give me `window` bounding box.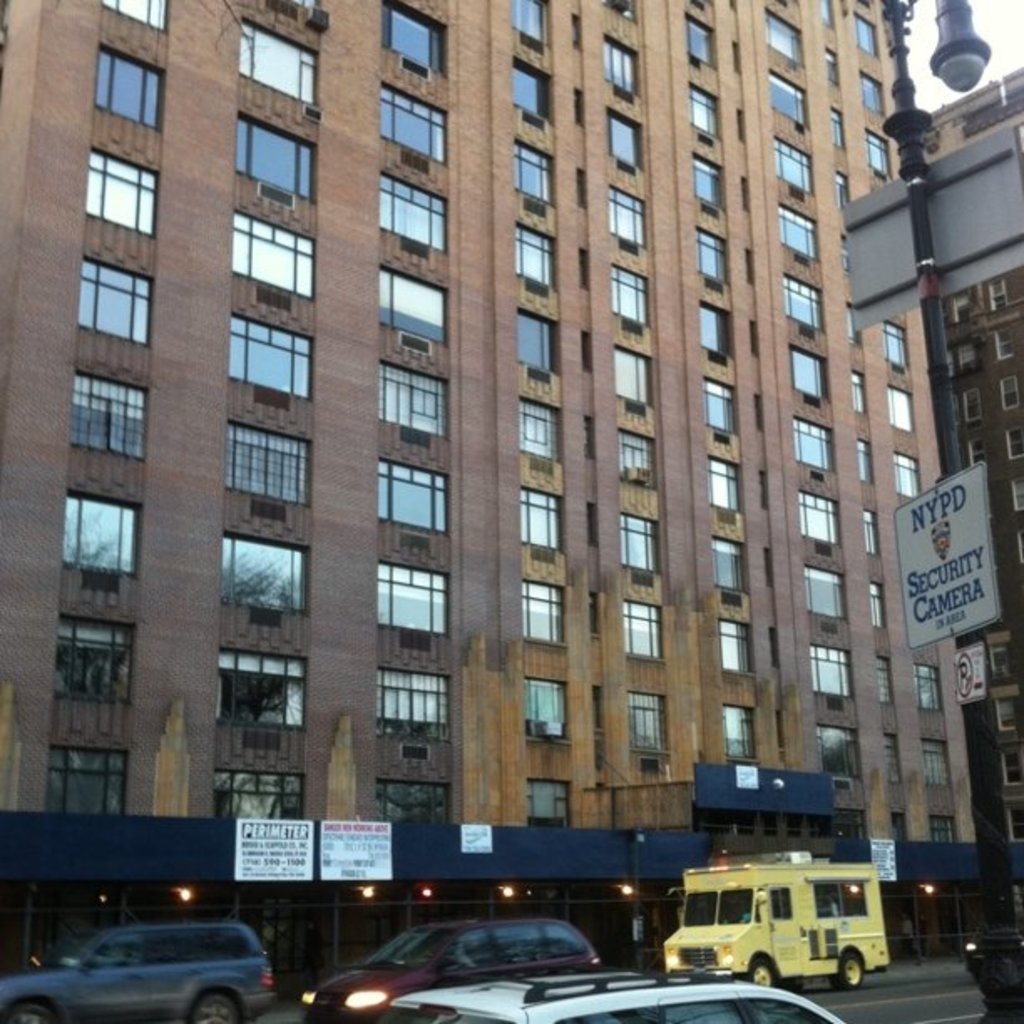
(594,0,646,35).
